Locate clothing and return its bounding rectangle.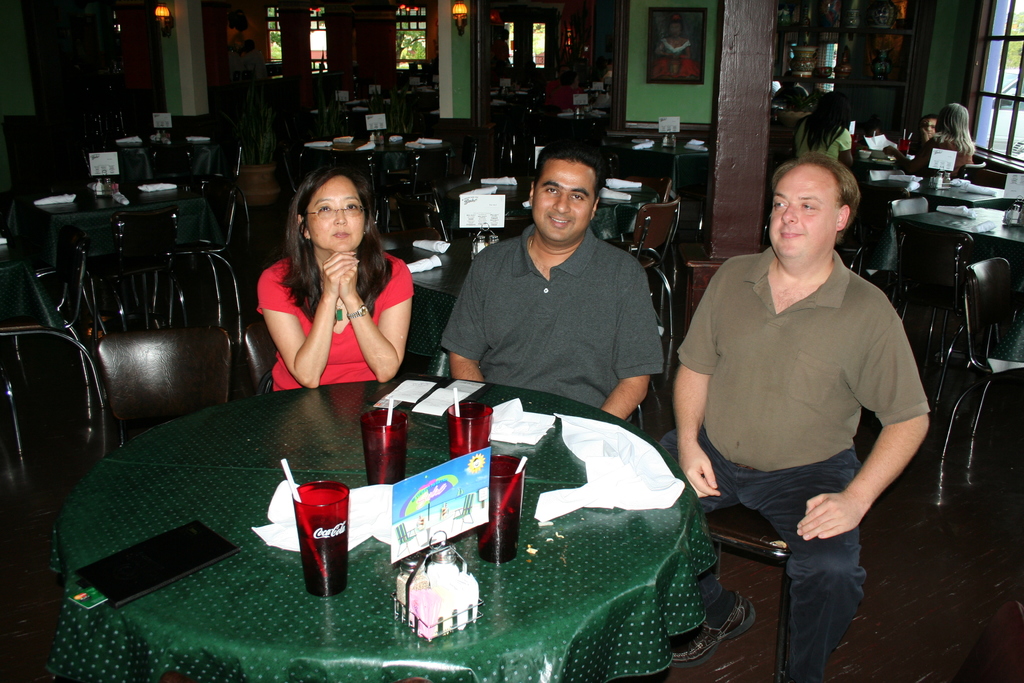
bbox=[250, 50, 269, 72].
